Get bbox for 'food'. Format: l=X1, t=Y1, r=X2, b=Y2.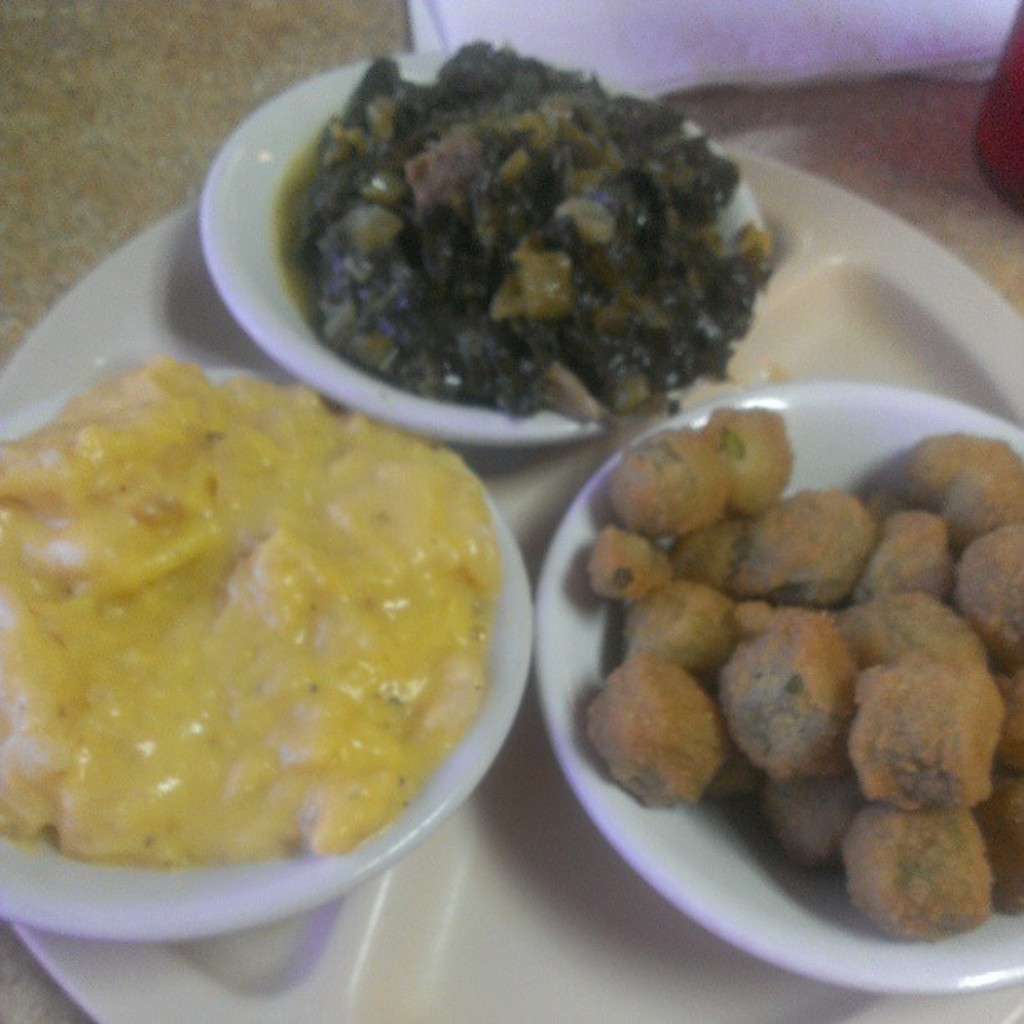
l=584, t=402, r=1022, b=945.
